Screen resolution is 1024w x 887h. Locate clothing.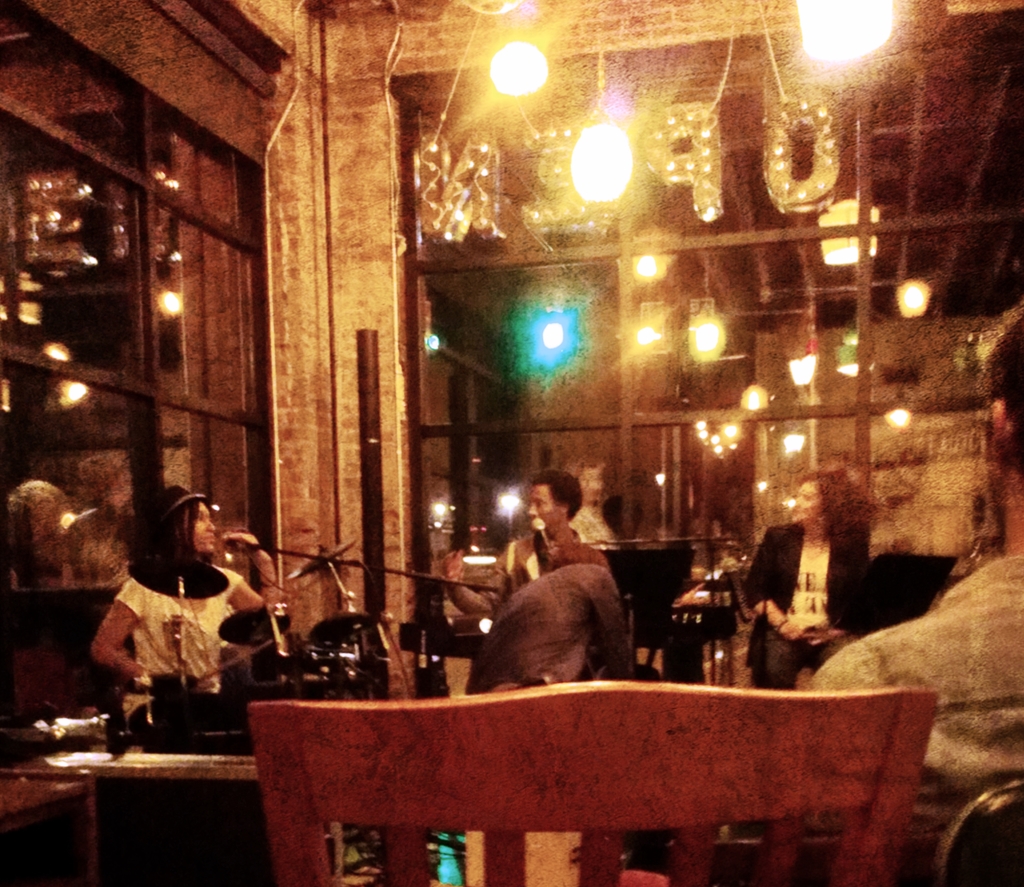
detection(563, 492, 618, 553).
